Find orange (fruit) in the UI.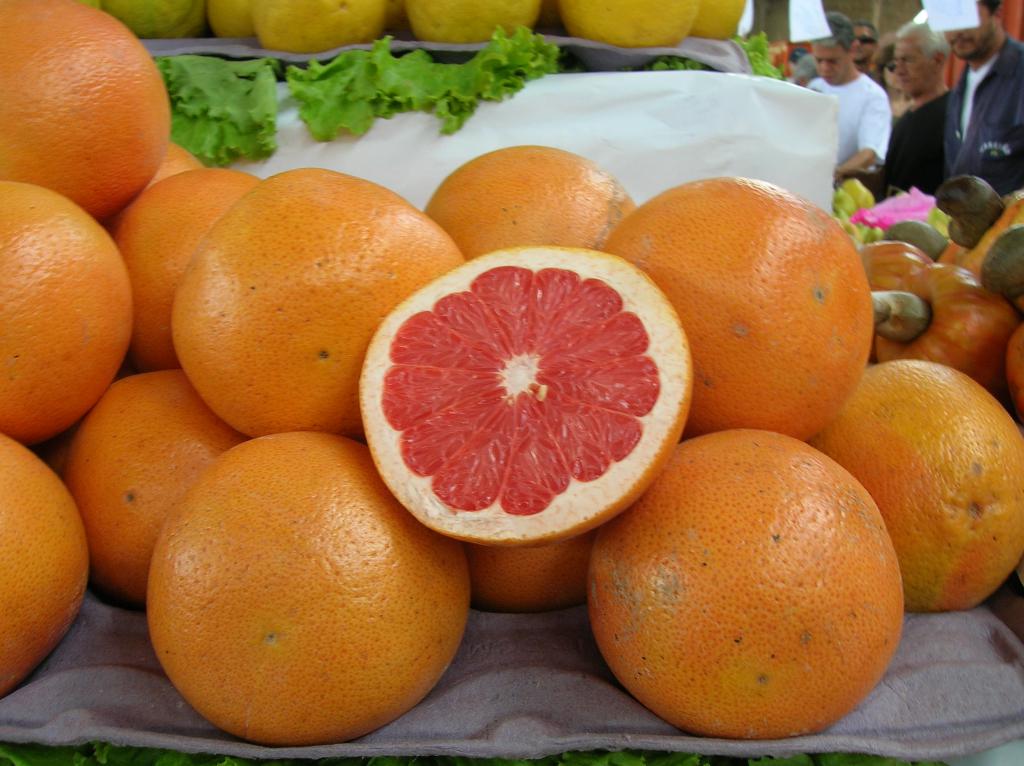
UI element at [left=588, top=421, right=915, bottom=740].
